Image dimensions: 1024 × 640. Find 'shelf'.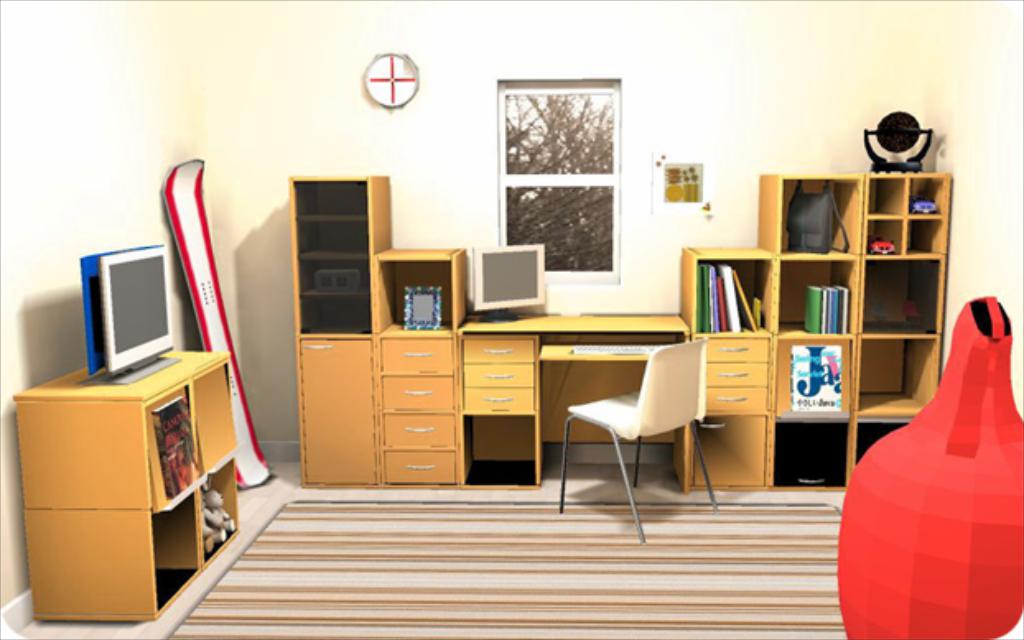
[x1=188, y1=459, x2=254, y2=576].
